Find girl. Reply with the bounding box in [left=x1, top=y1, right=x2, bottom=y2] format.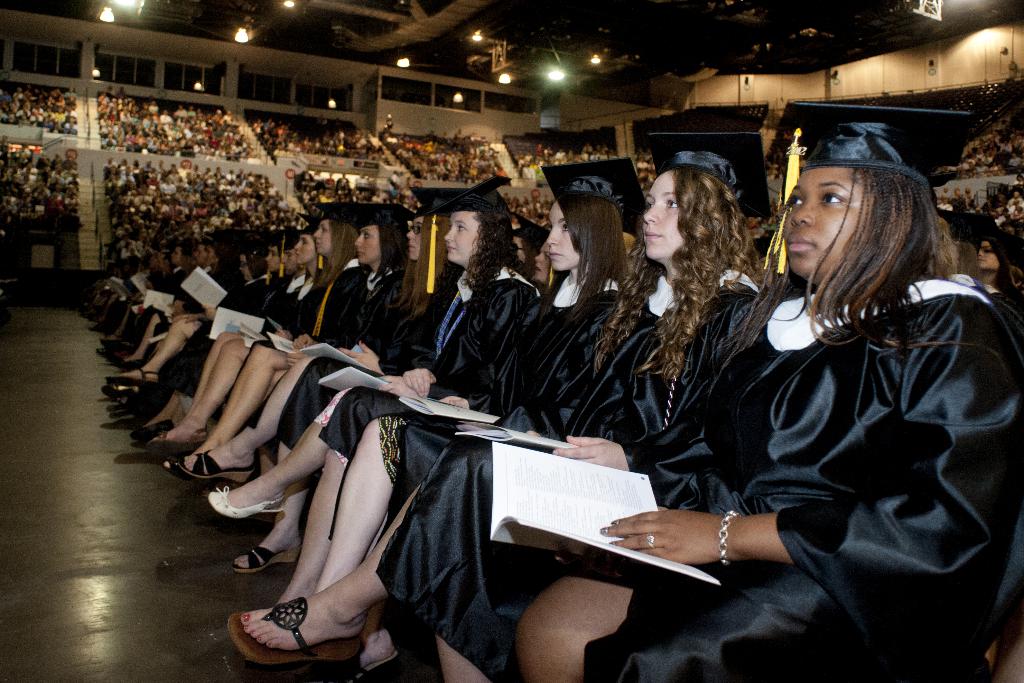
[left=123, top=243, right=255, bottom=398].
